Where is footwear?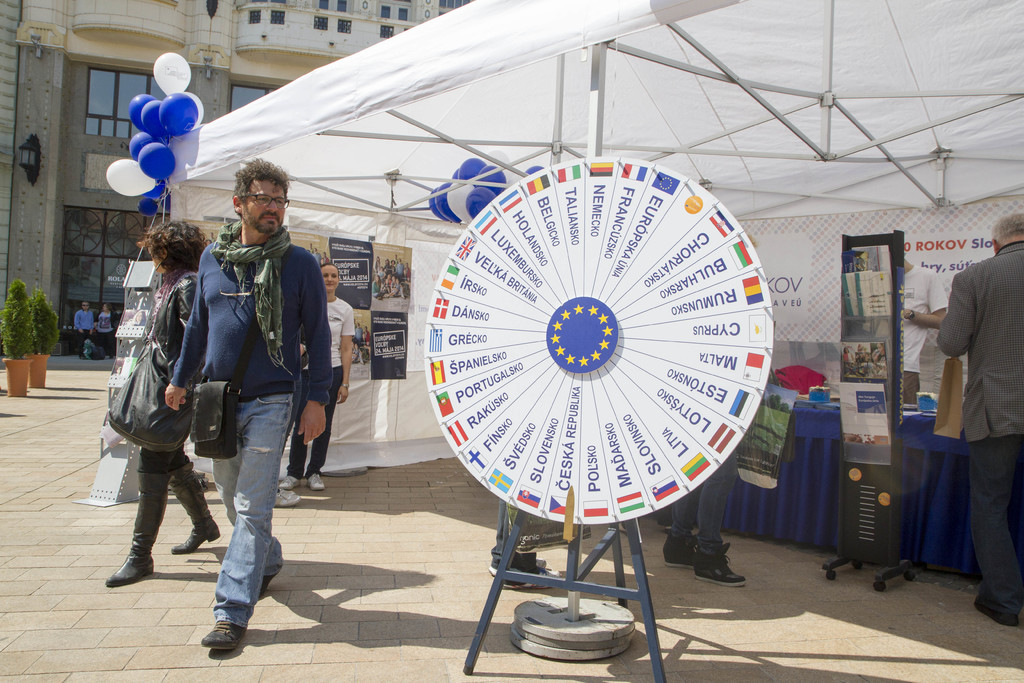
x1=195 y1=618 x2=249 y2=654.
